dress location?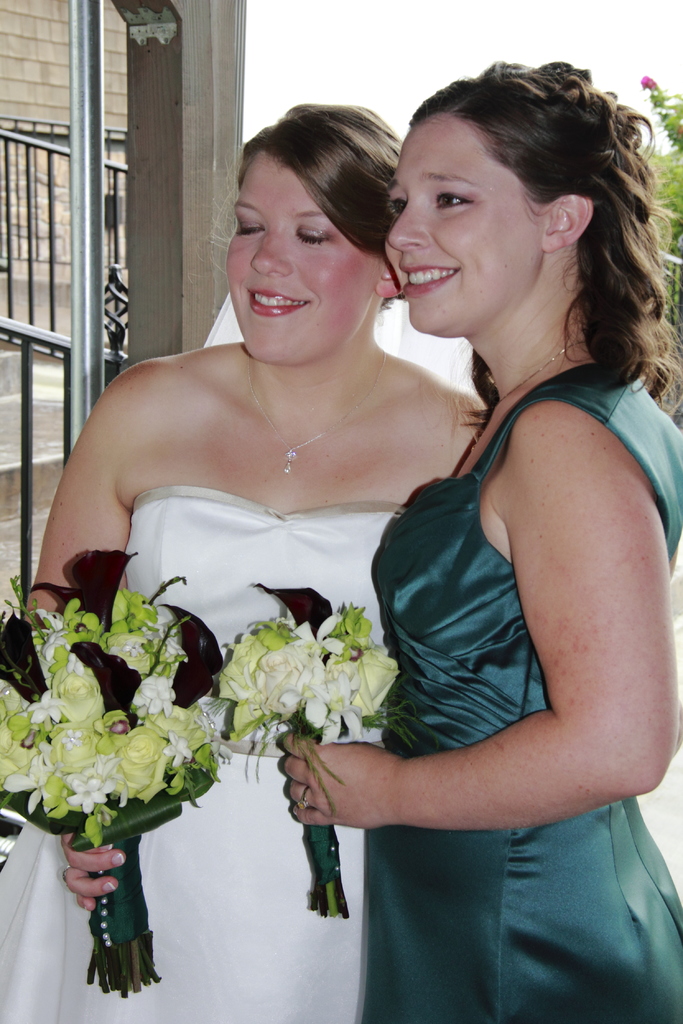
{"x1": 0, "y1": 481, "x2": 406, "y2": 1023}
